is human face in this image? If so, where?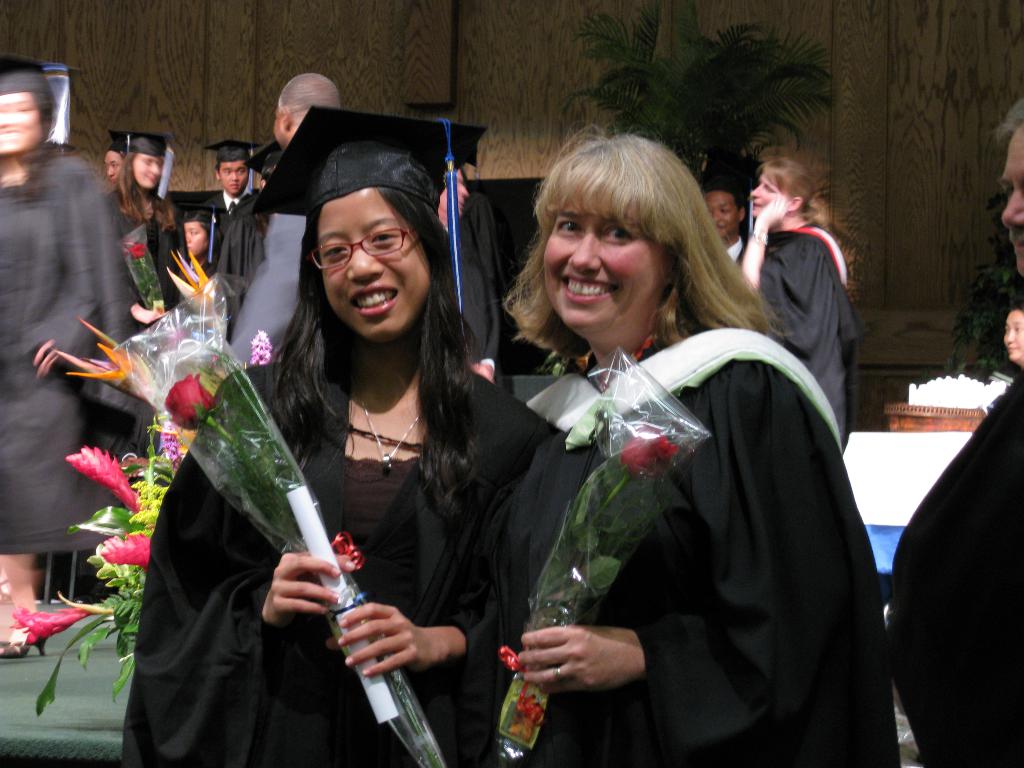
Yes, at bbox=[1004, 124, 1023, 278].
